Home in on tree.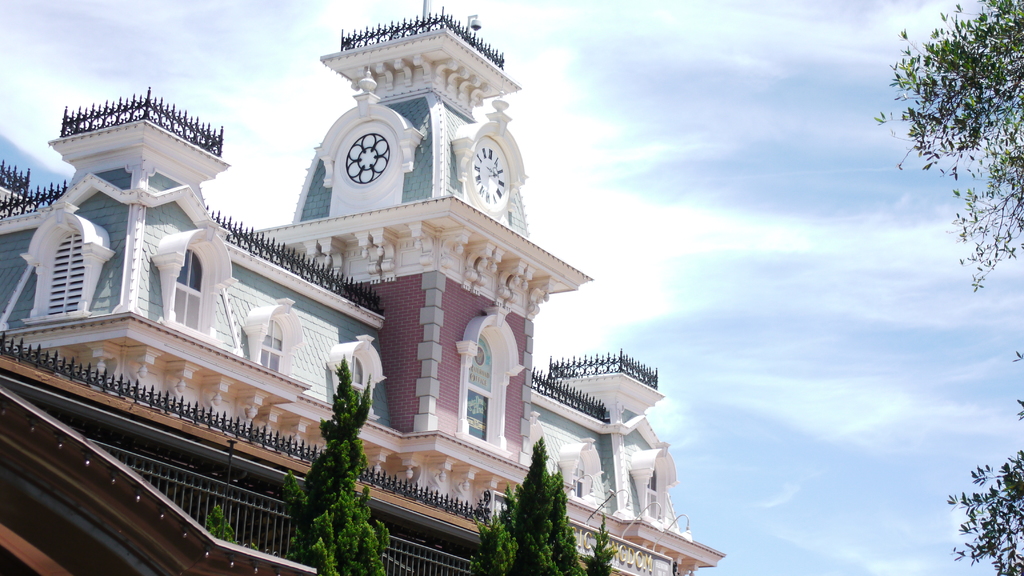
Homed in at select_region(927, 385, 1023, 575).
